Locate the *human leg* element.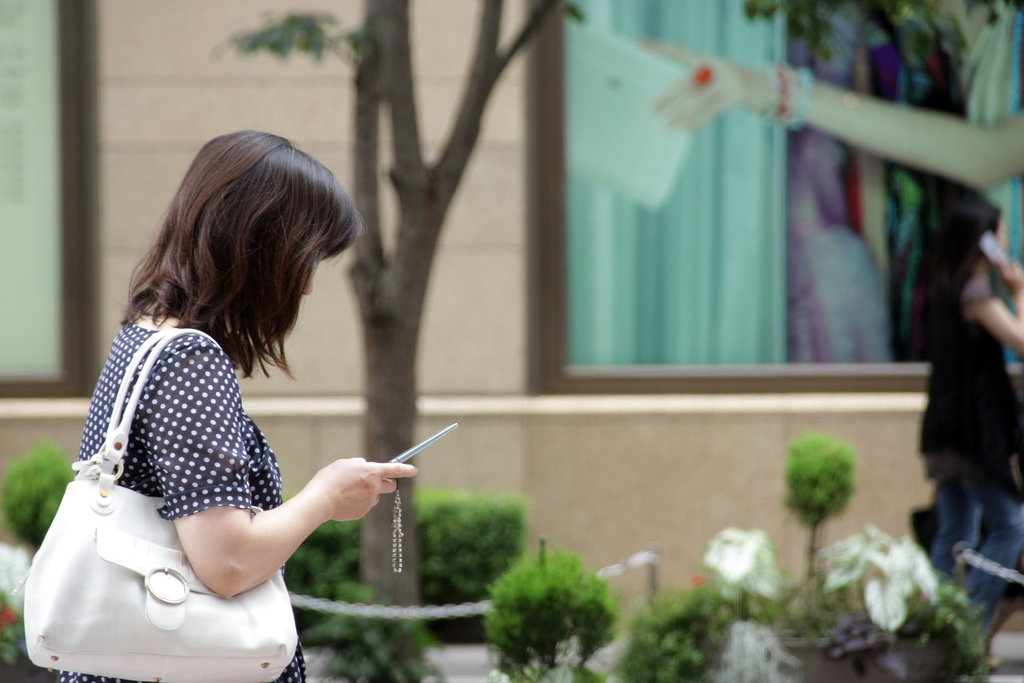
Element bbox: rect(931, 480, 982, 579).
